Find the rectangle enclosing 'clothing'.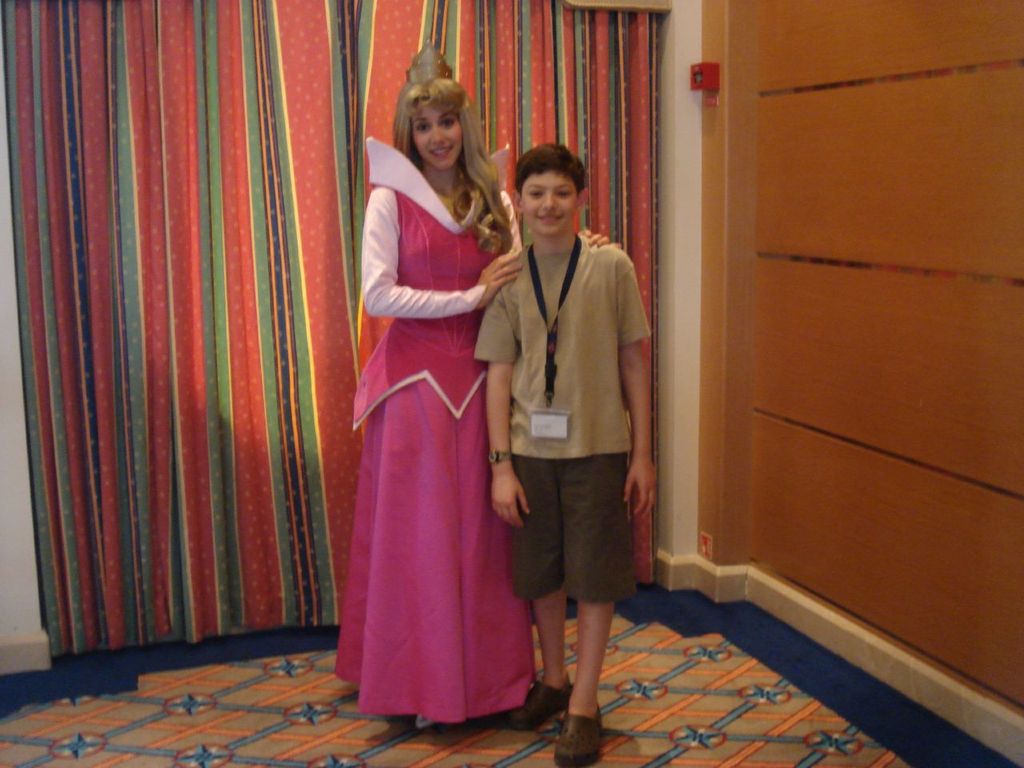
(left=478, top=248, right=654, bottom=604).
